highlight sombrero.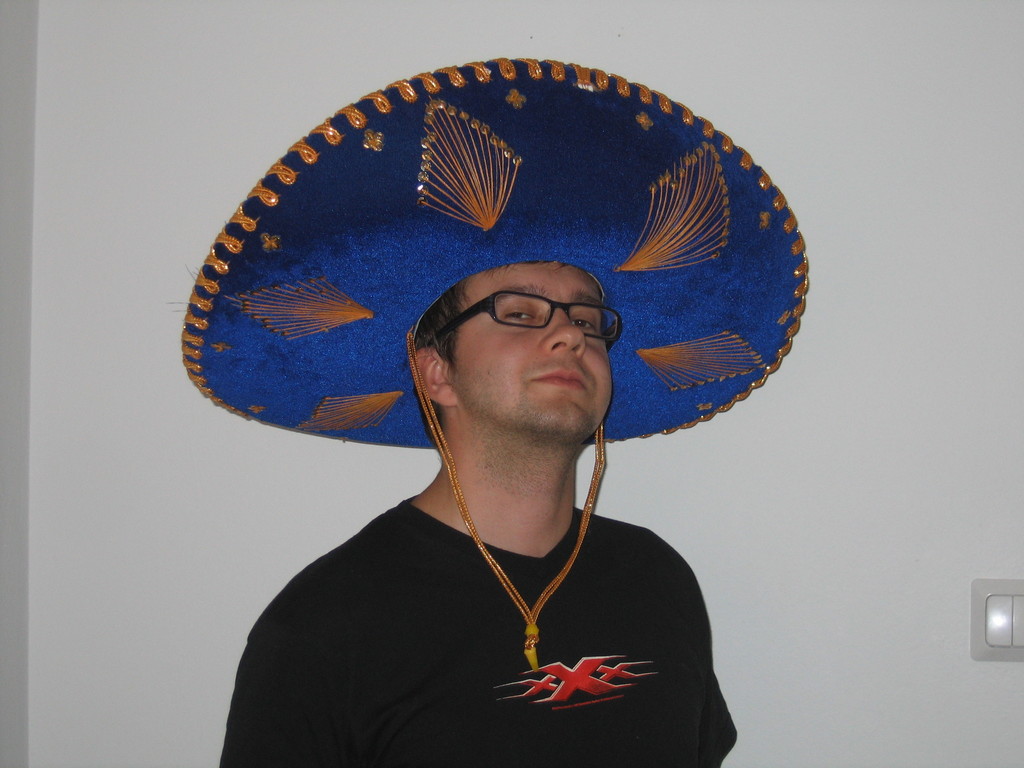
Highlighted region: box(178, 51, 812, 669).
